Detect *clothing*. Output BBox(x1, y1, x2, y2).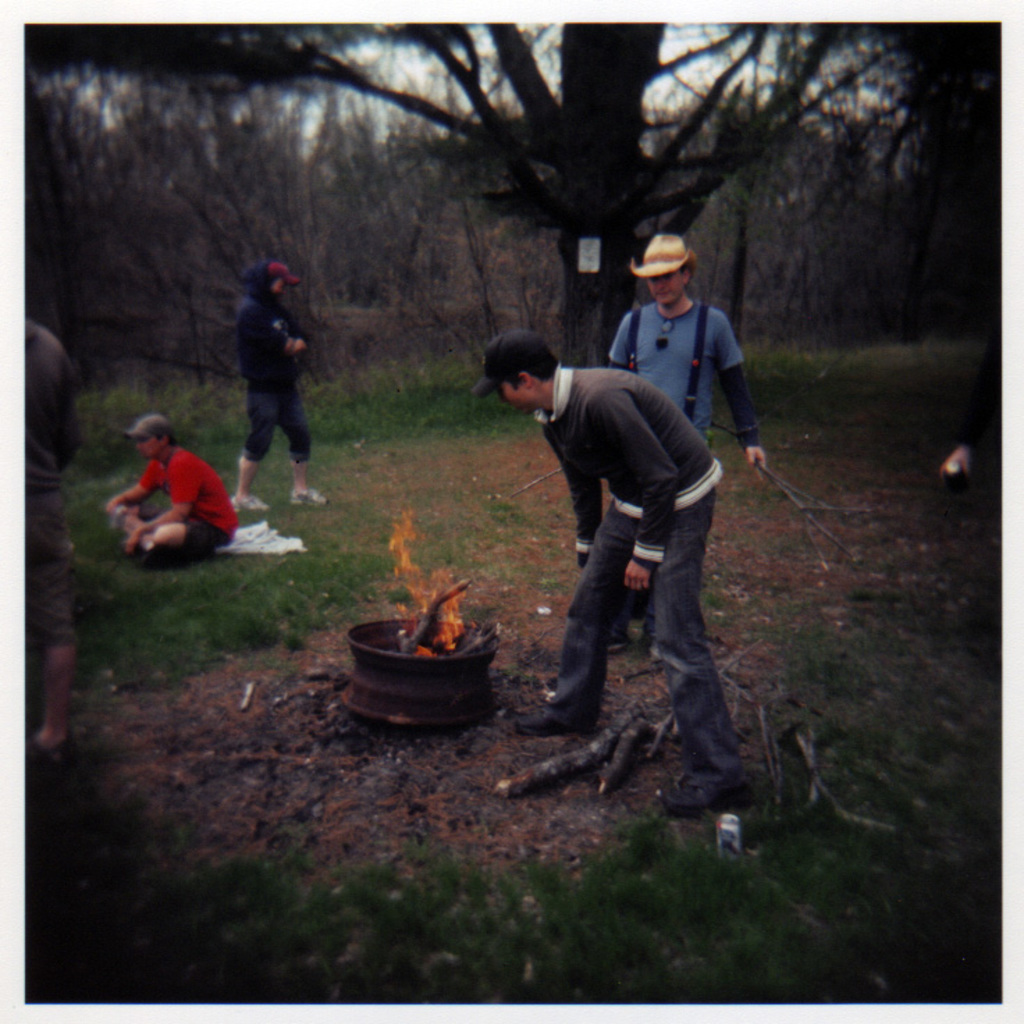
BBox(234, 262, 313, 461).
